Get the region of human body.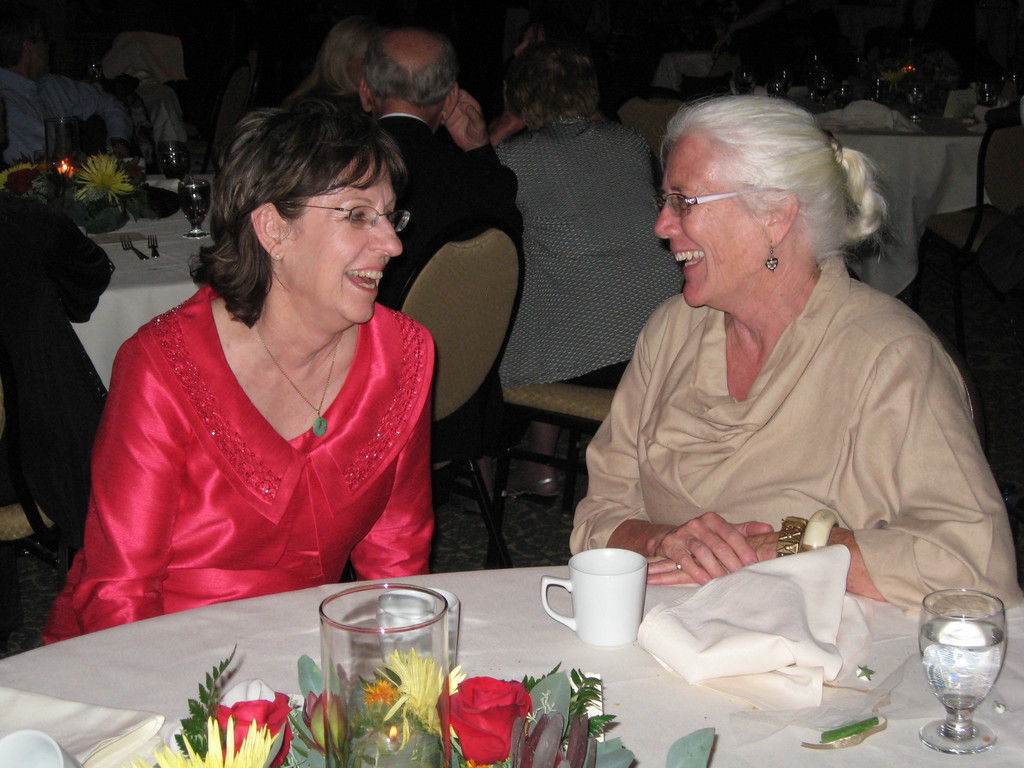
<bbox>51, 108, 436, 641</bbox>.
